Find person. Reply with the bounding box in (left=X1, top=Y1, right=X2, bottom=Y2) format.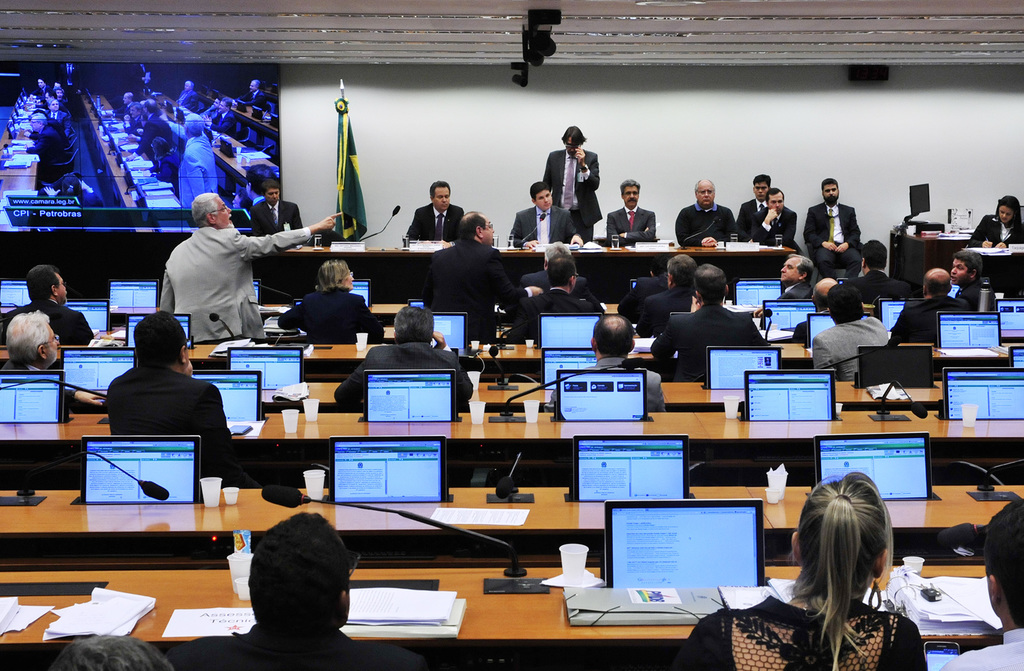
(left=966, top=197, right=1023, bottom=248).
